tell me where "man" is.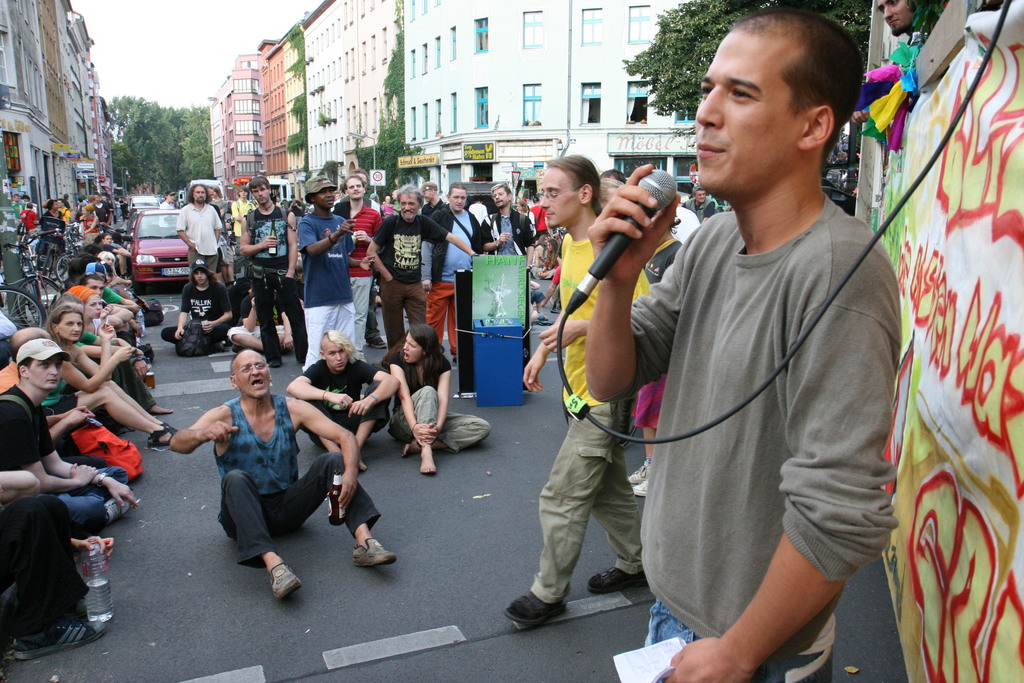
"man" is at l=292, t=174, r=359, b=375.
